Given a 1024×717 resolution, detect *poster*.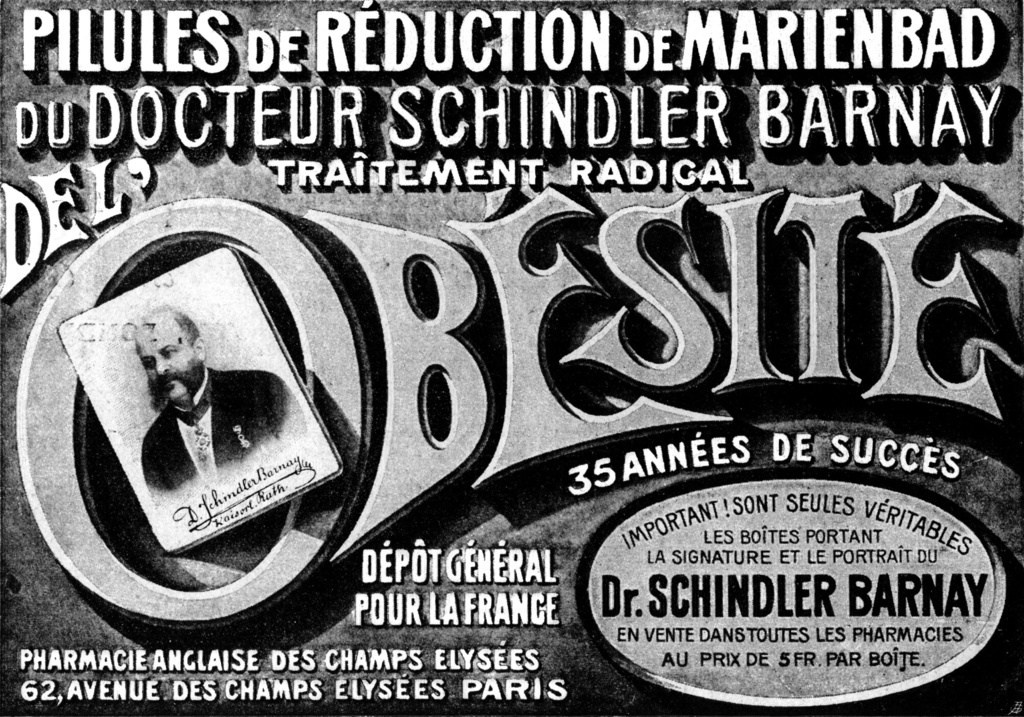
(x1=0, y1=0, x2=1023, y2=716).
